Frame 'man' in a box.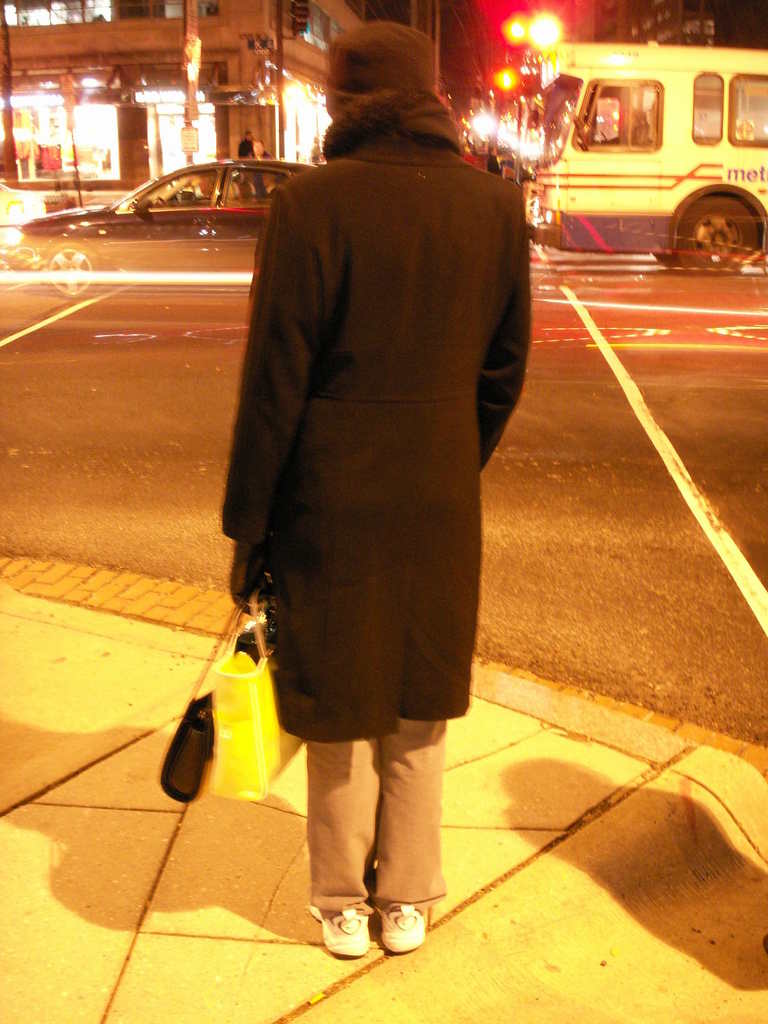
BBox(484, 146, 500, 173).
